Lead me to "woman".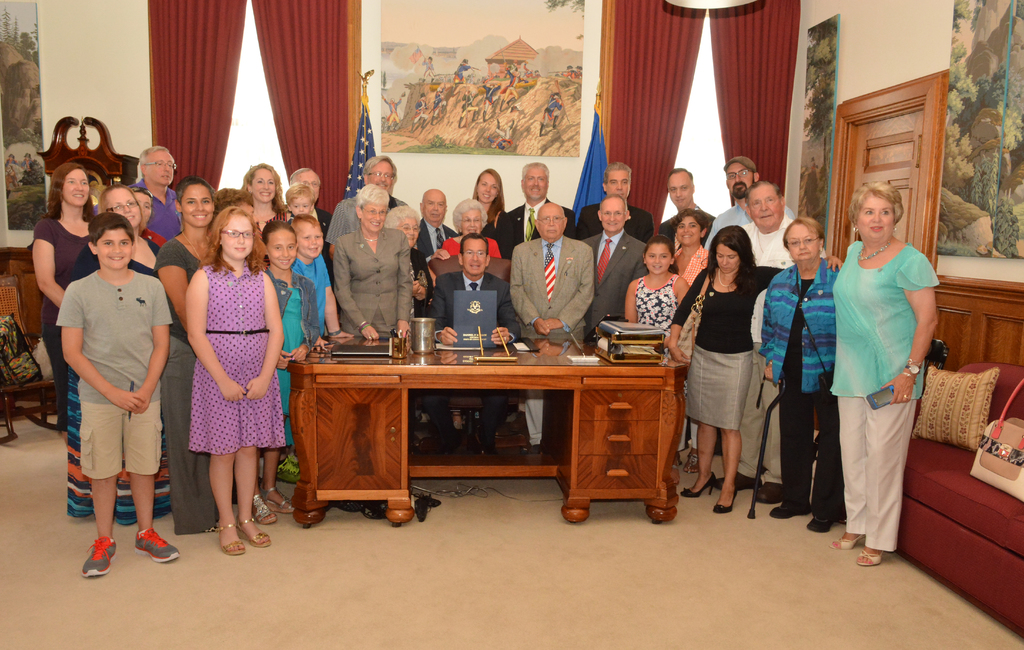
Lead to 68, 185, 160, 526.
